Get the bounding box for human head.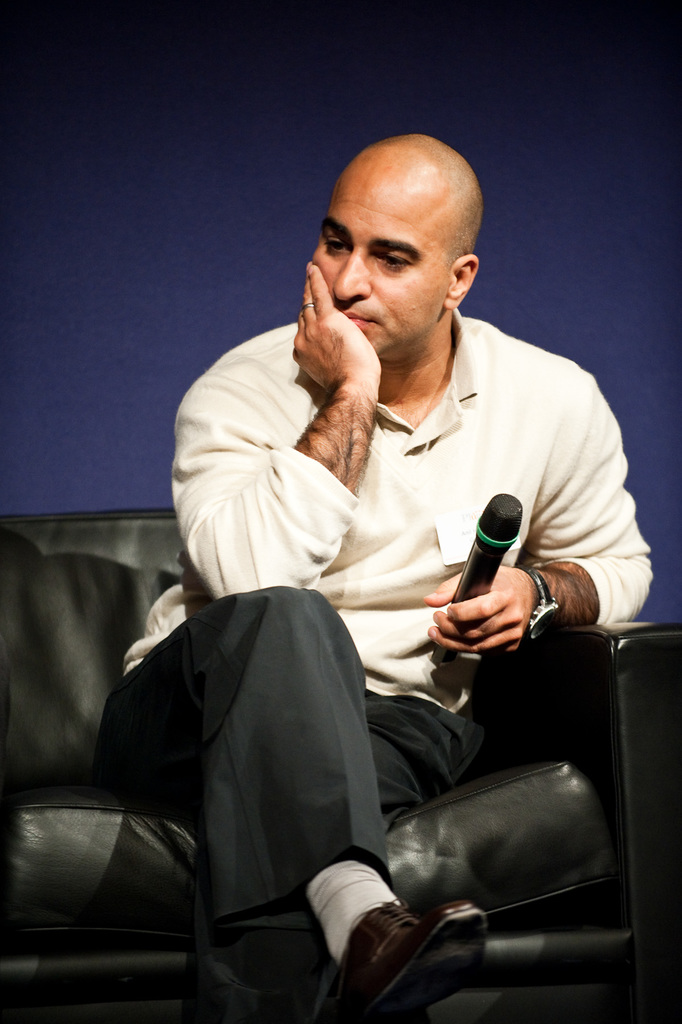
left=285, top=125, right=497, bottom=374.
